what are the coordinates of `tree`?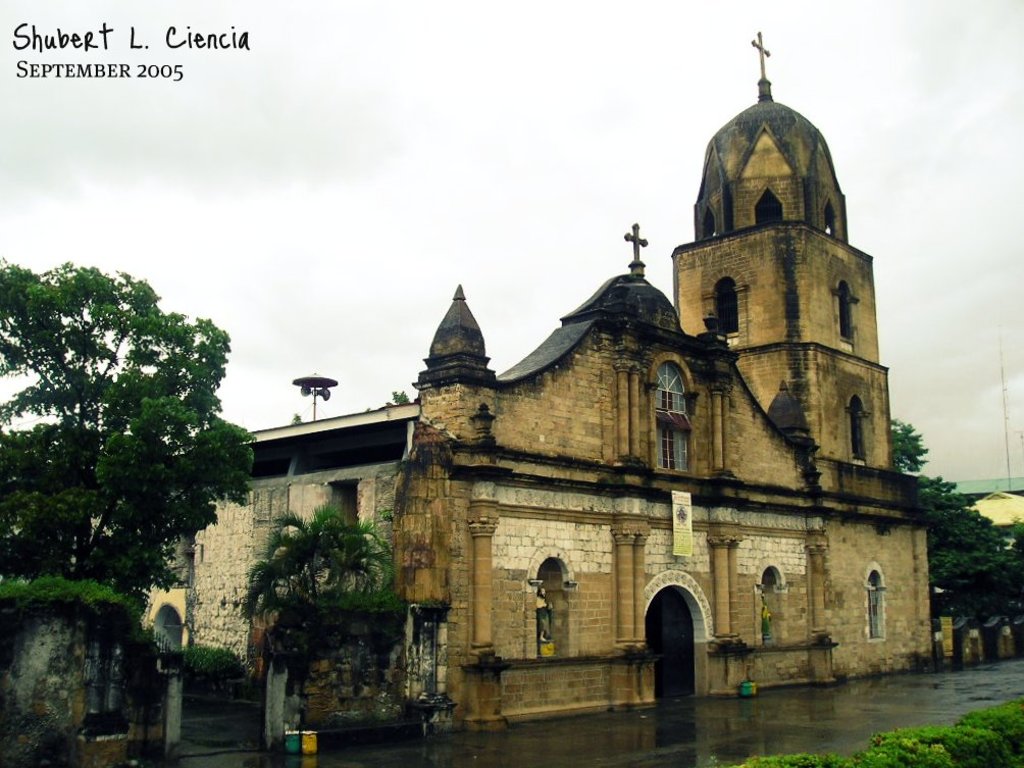
bbox=(884, 416, 930, 475).
